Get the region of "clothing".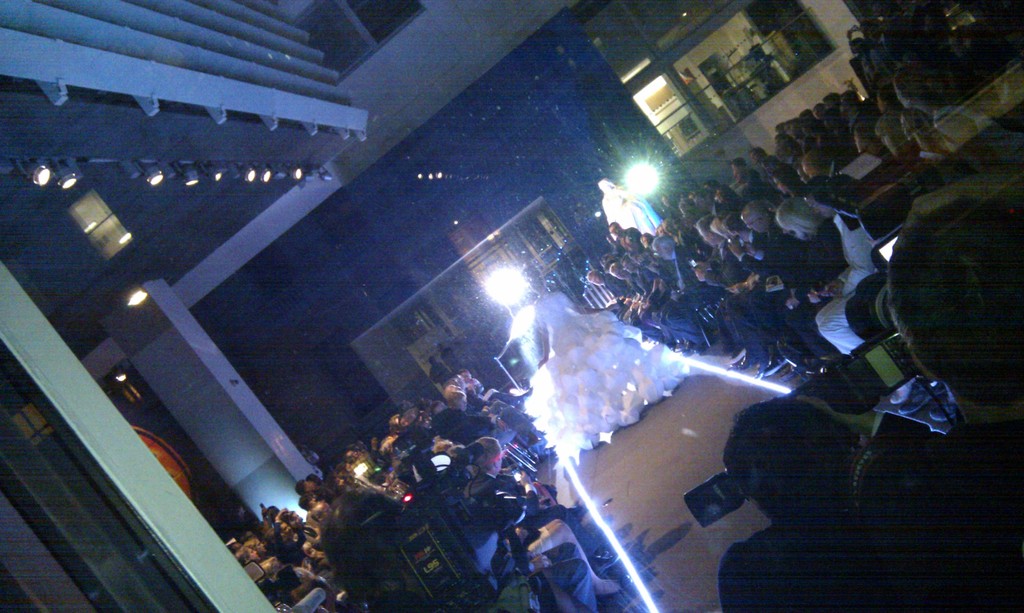
select_region(814, 211, 870, 360).
